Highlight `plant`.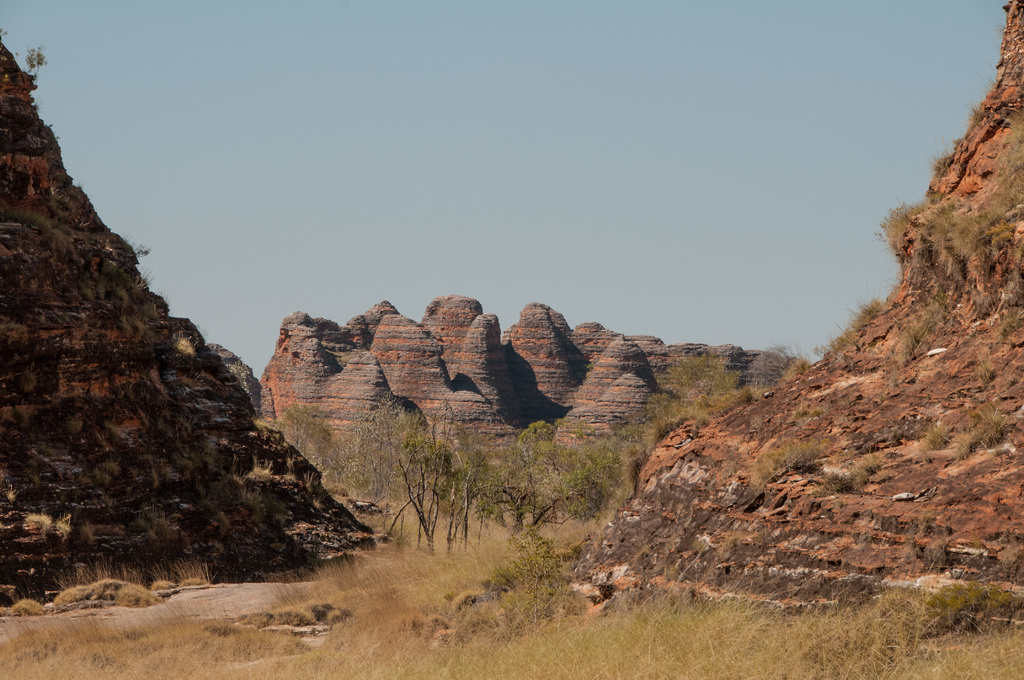
Highlighted region: bbox=(1000, 309, 1023, 331).
